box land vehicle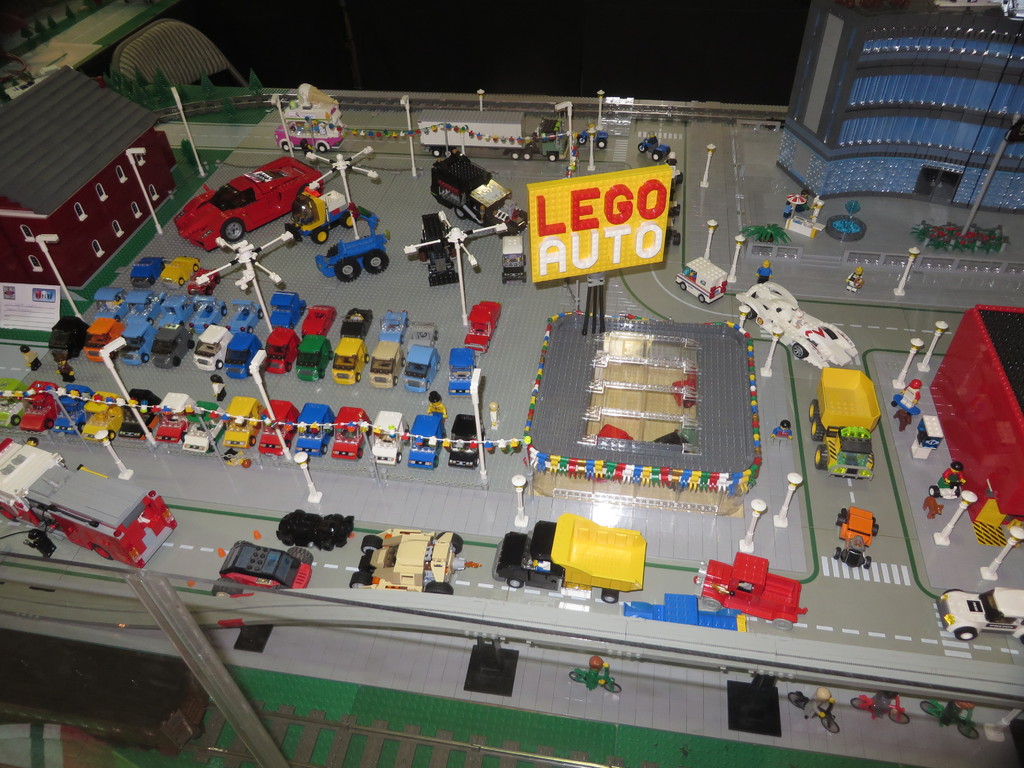
[left=299, top=189, right=361, bottom=237]
